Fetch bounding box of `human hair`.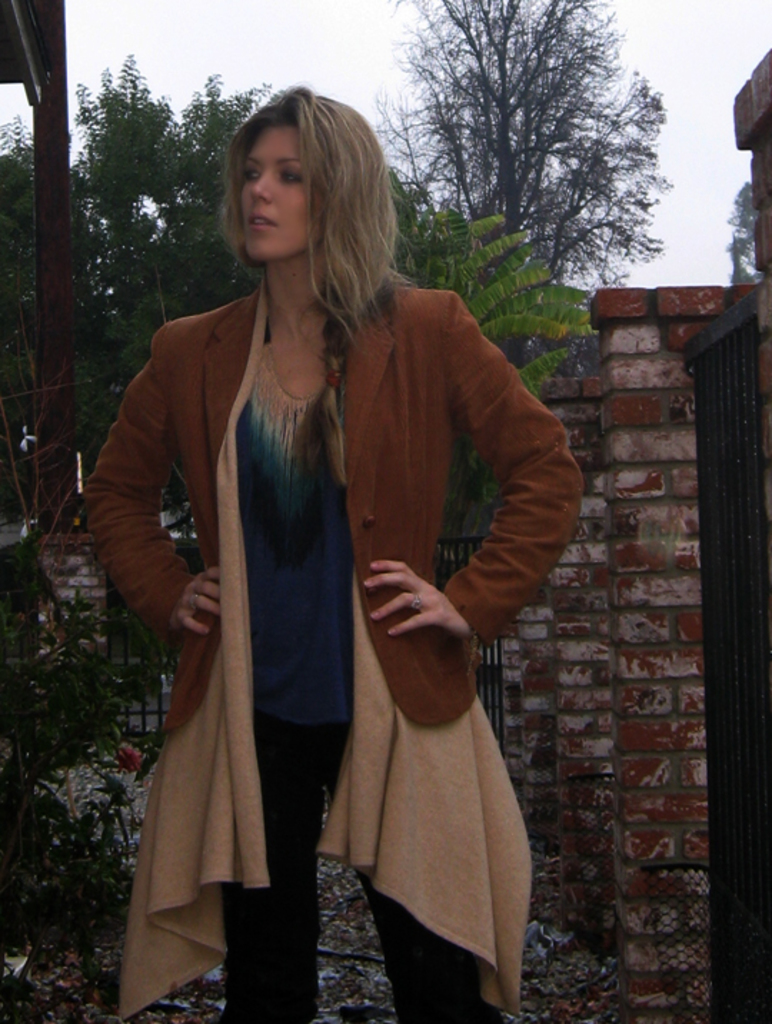
Bbox: <region>209, 114, 390, 349</region>.
